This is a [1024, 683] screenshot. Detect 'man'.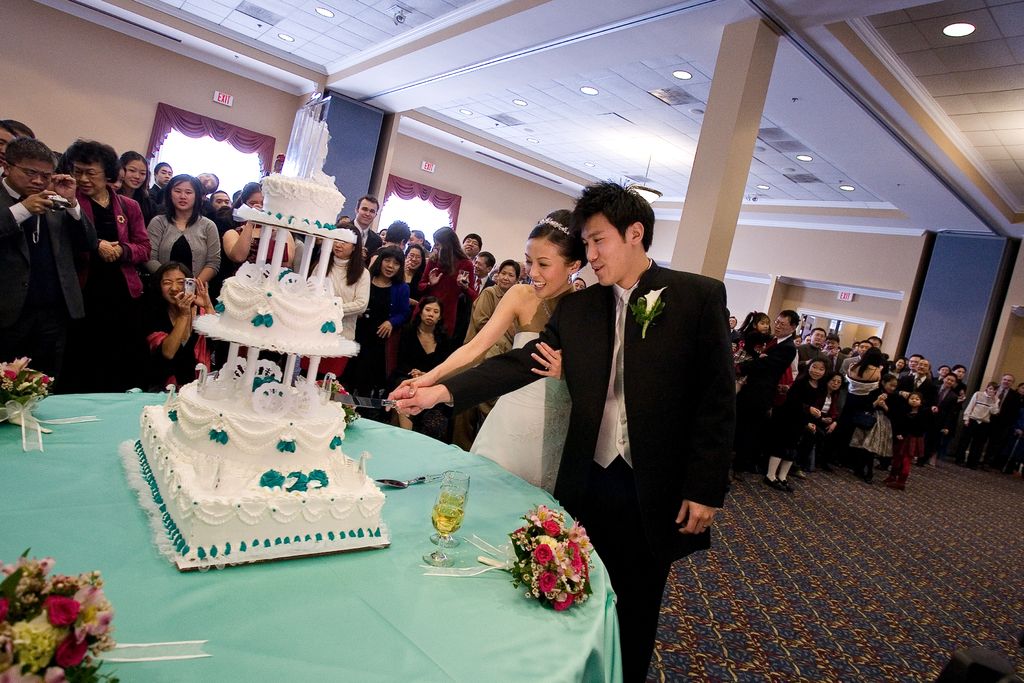
[211,179,235,267].
